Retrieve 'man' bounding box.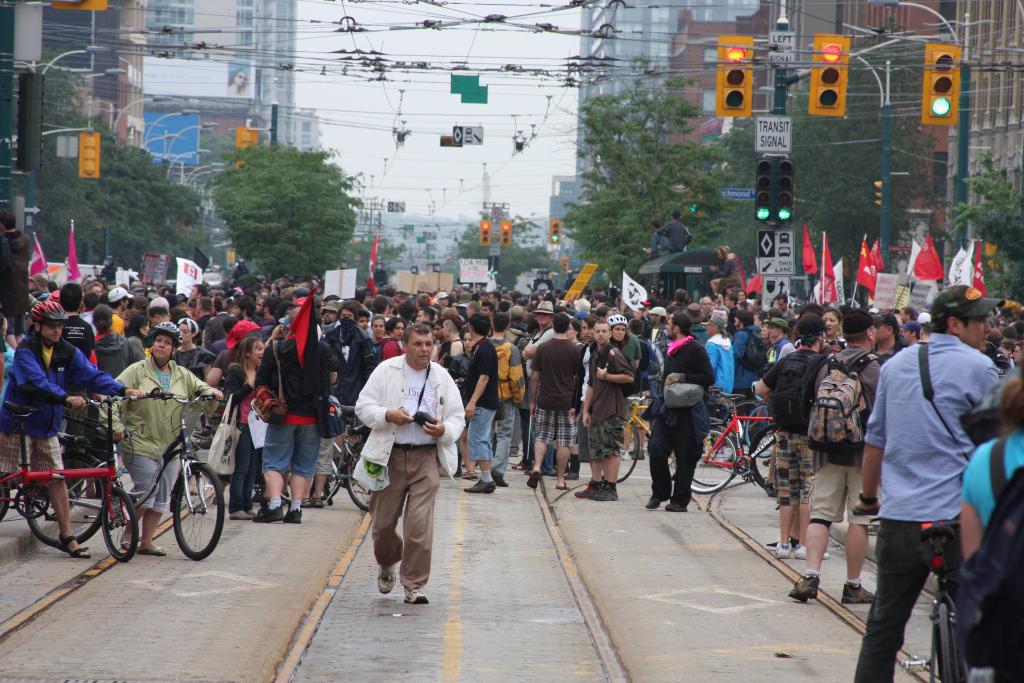
Bounding box: Rect(350, 321, 466, 607).
